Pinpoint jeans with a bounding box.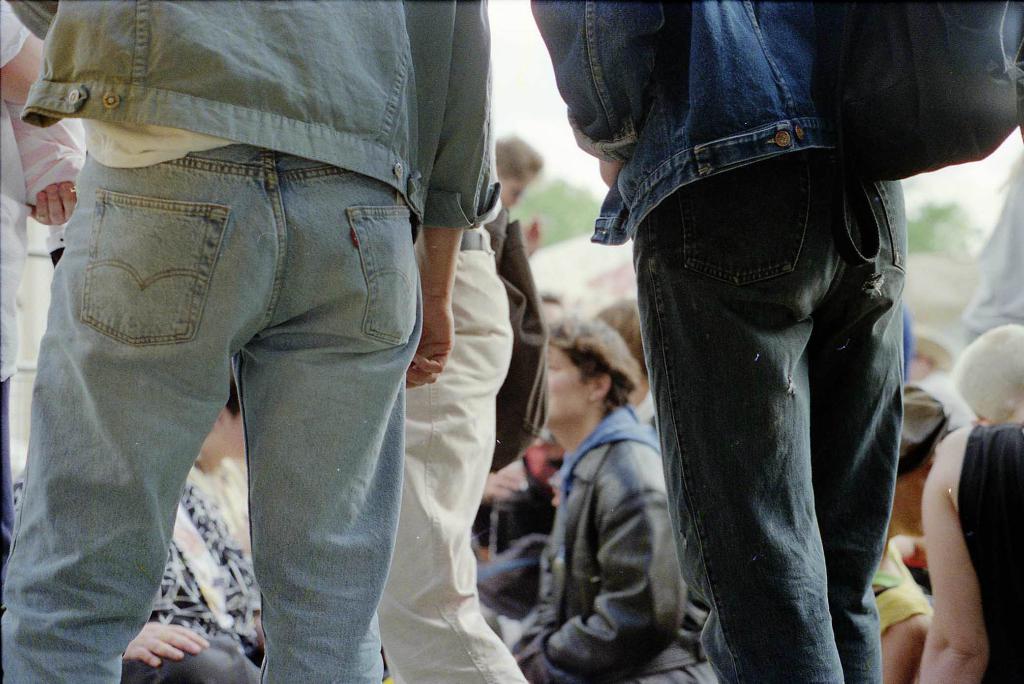
[left=375, top=227, right=530, bottom=683].
